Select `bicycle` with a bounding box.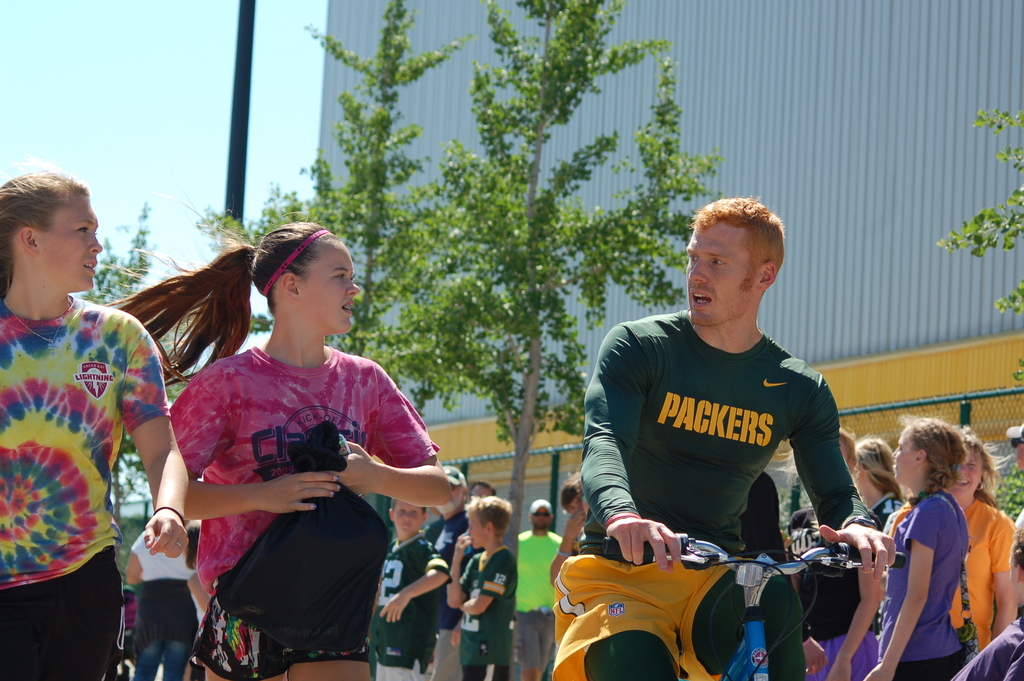
{"left": 566, "top": 529, "right": 908, "bottom": 680}.
